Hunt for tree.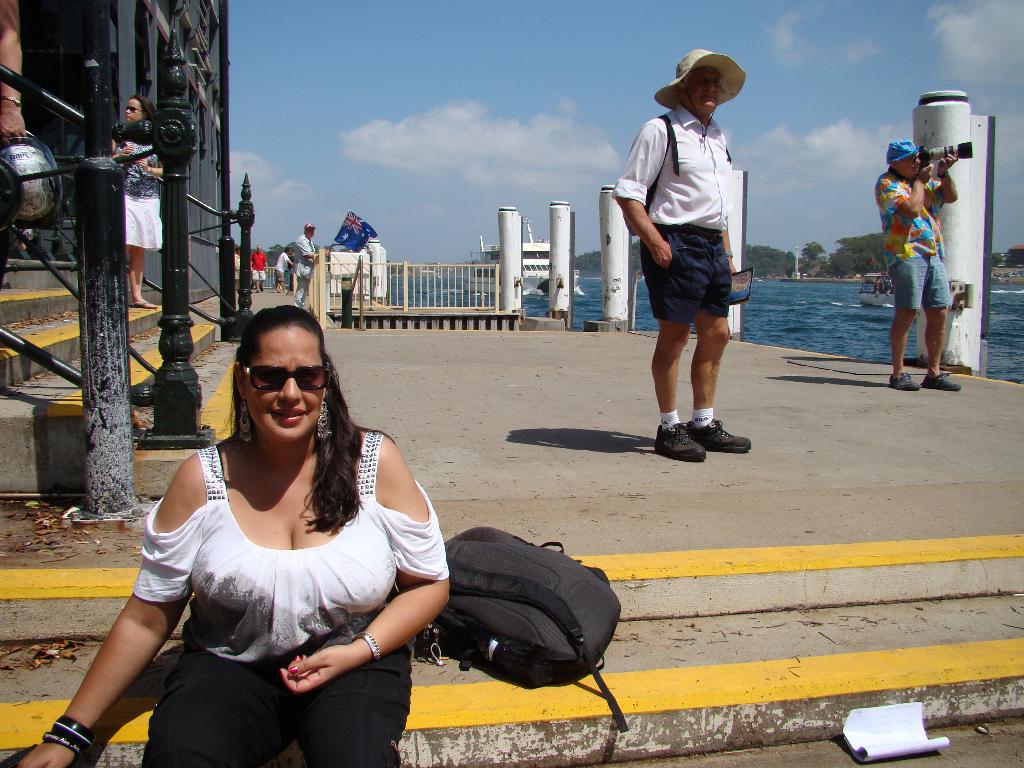
Hunted down at BBox(829, 248, 857, 276).
